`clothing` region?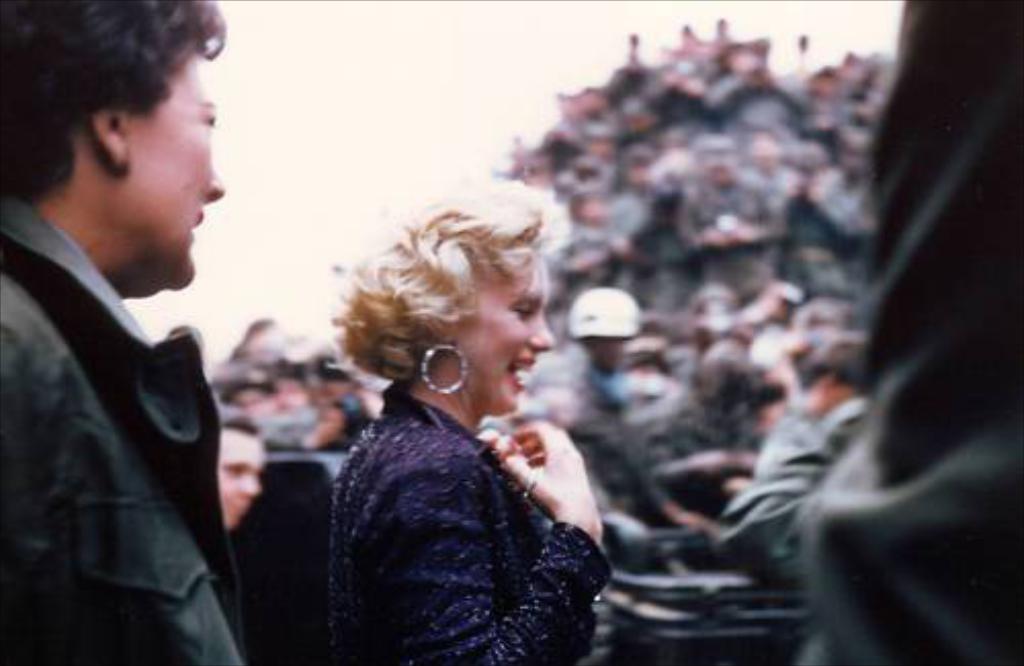
pyautogui.locateOnScreen(799, 0, 1022, 664)
